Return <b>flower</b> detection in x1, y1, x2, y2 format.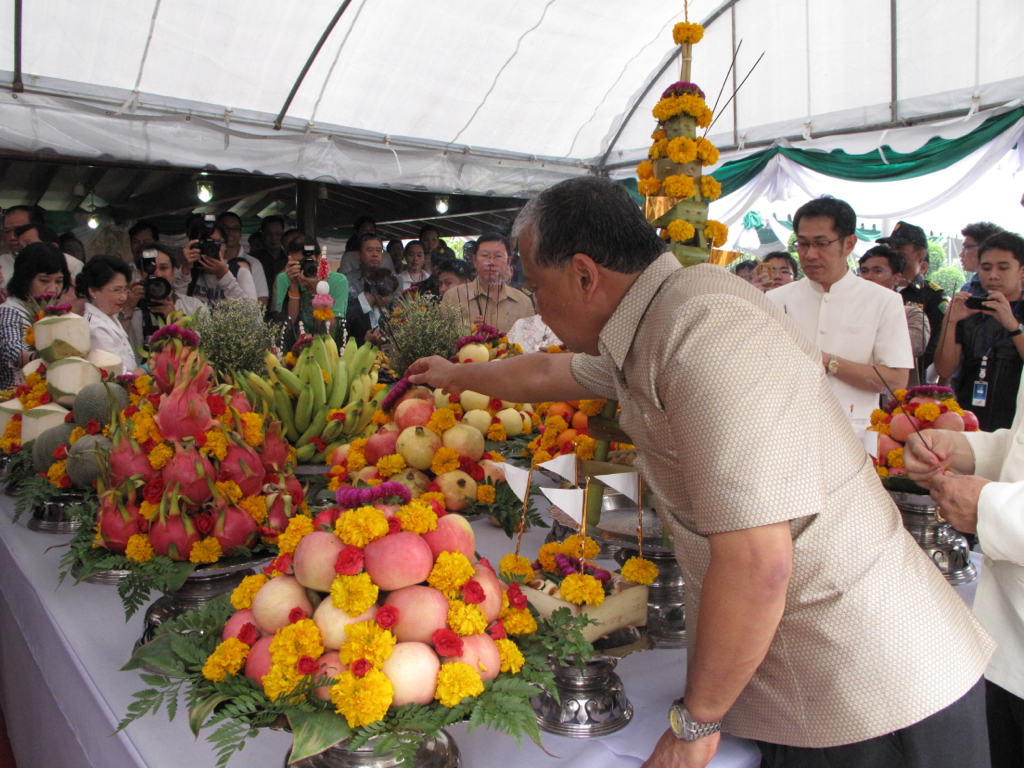
938, 403, 944, 418.
